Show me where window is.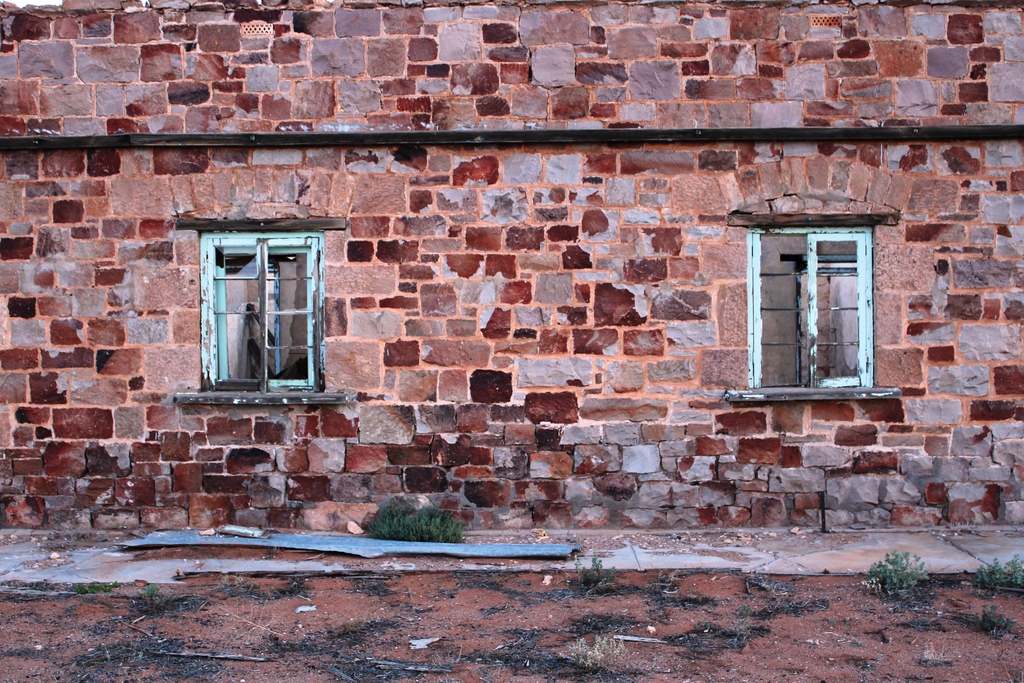
window is at x1=741 y1=218 x2=884 y2=393.
